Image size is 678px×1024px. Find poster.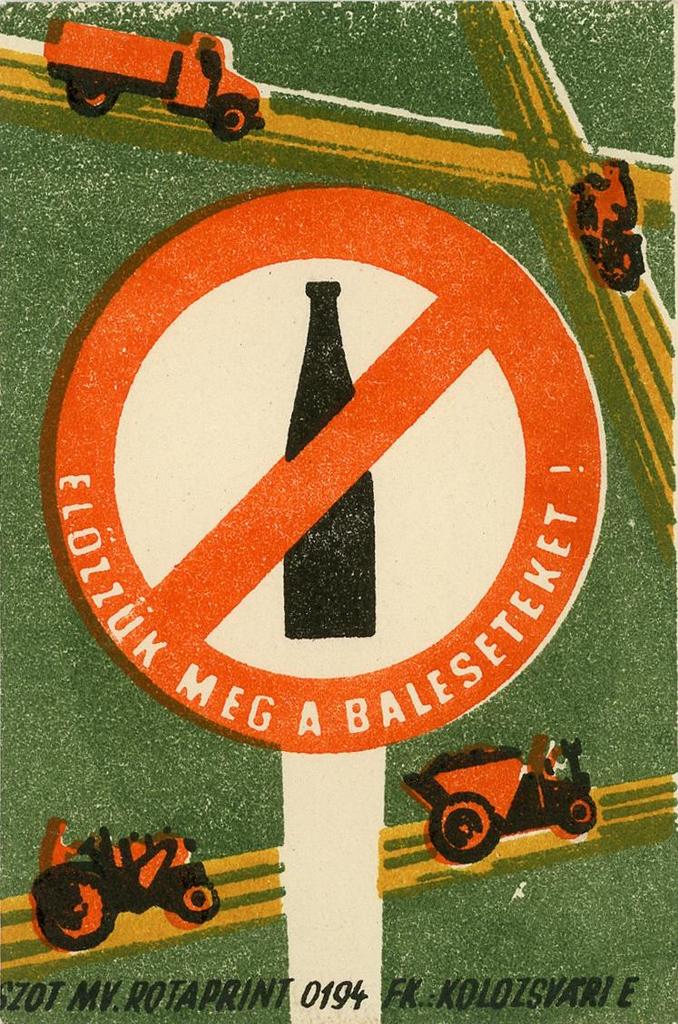
box(3, 0, 677, 1023).
